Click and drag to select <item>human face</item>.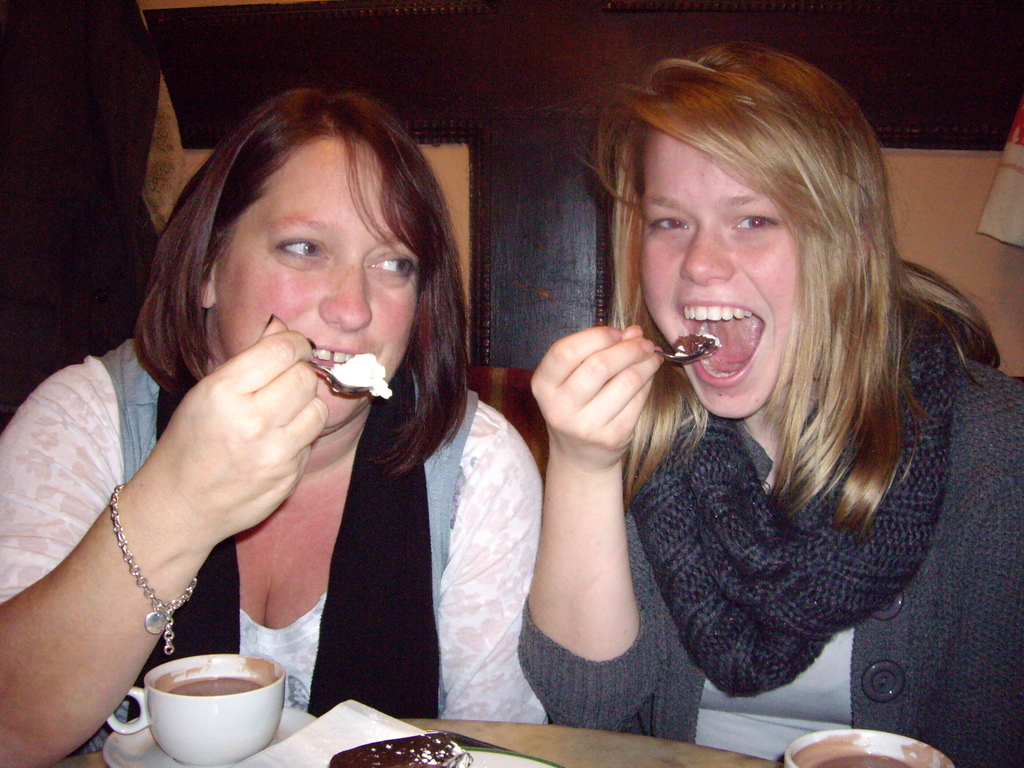
Selection: <bbox>225, 145, 413, 420</bbox>.
